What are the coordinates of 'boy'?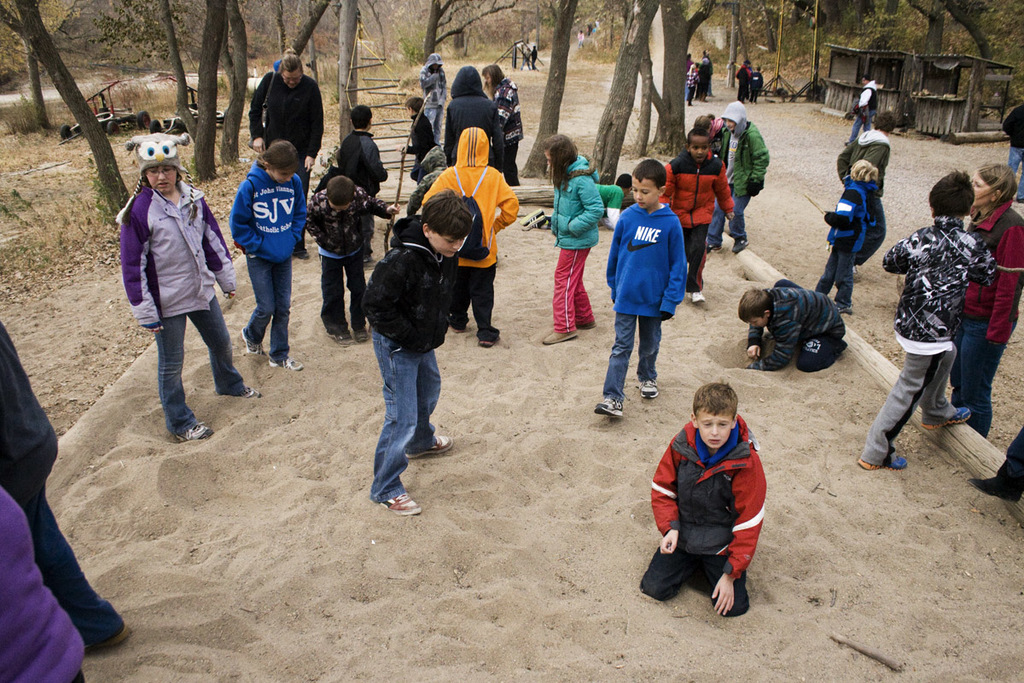
[301, 176, 402, 343].
